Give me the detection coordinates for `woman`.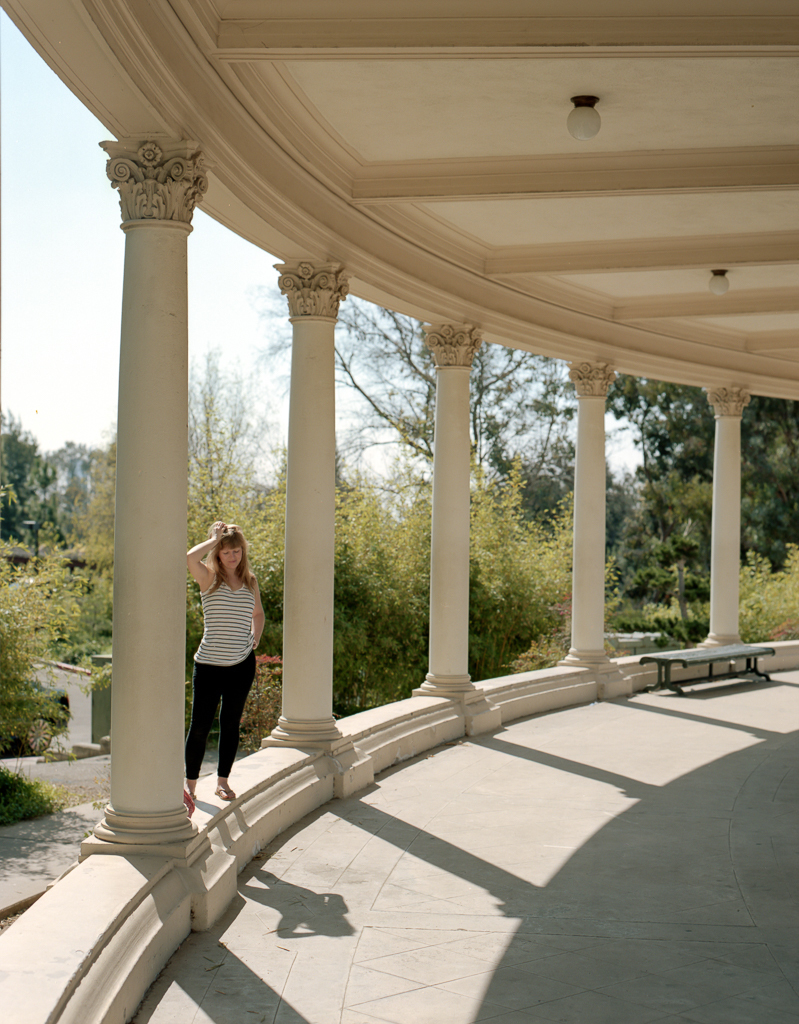
182 519 266 809.
